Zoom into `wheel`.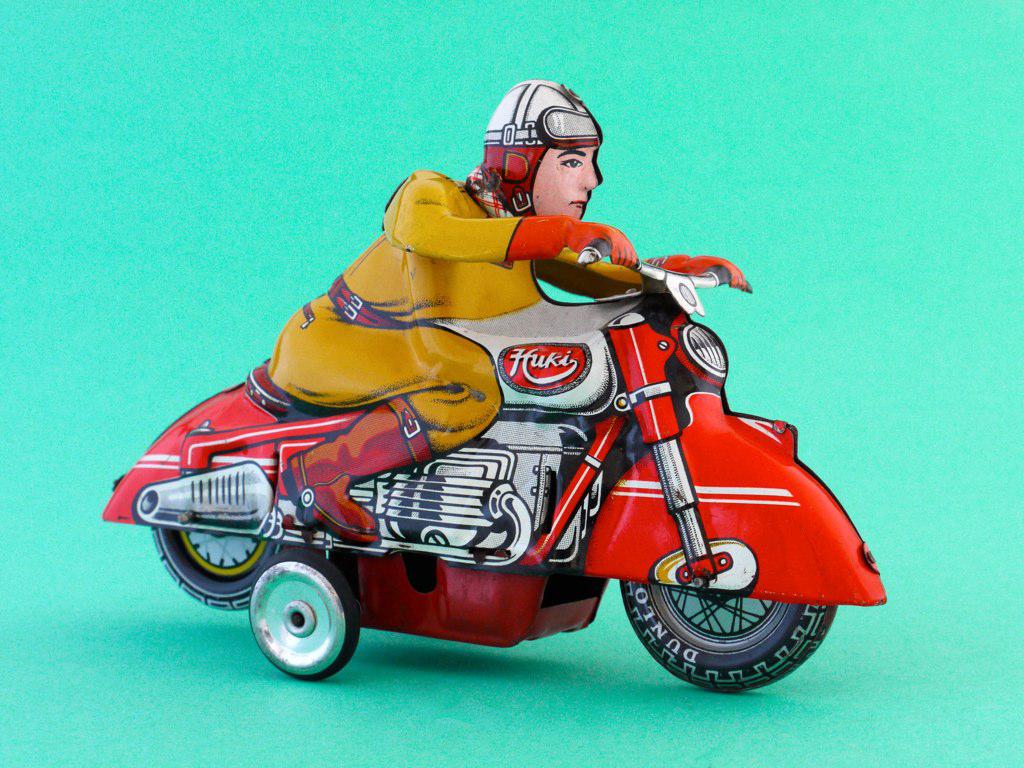
Zoom target: detection(618, 577, 837, 693).
